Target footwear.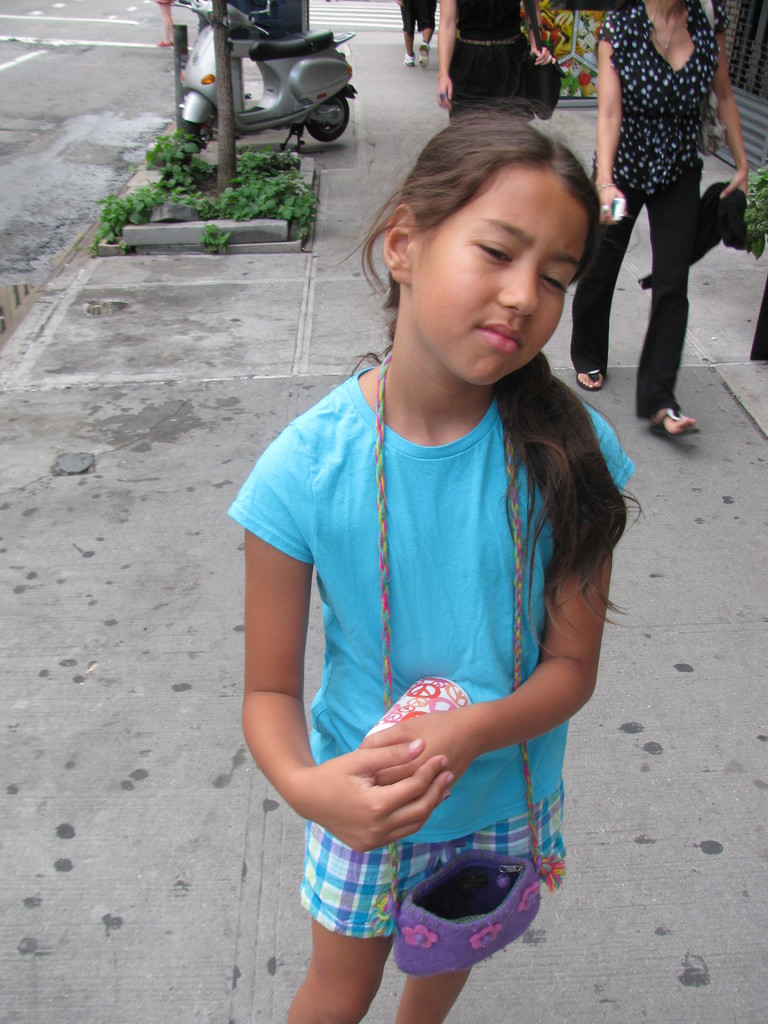
Target region: [left=419, top=40, right=431, bottom=68].
